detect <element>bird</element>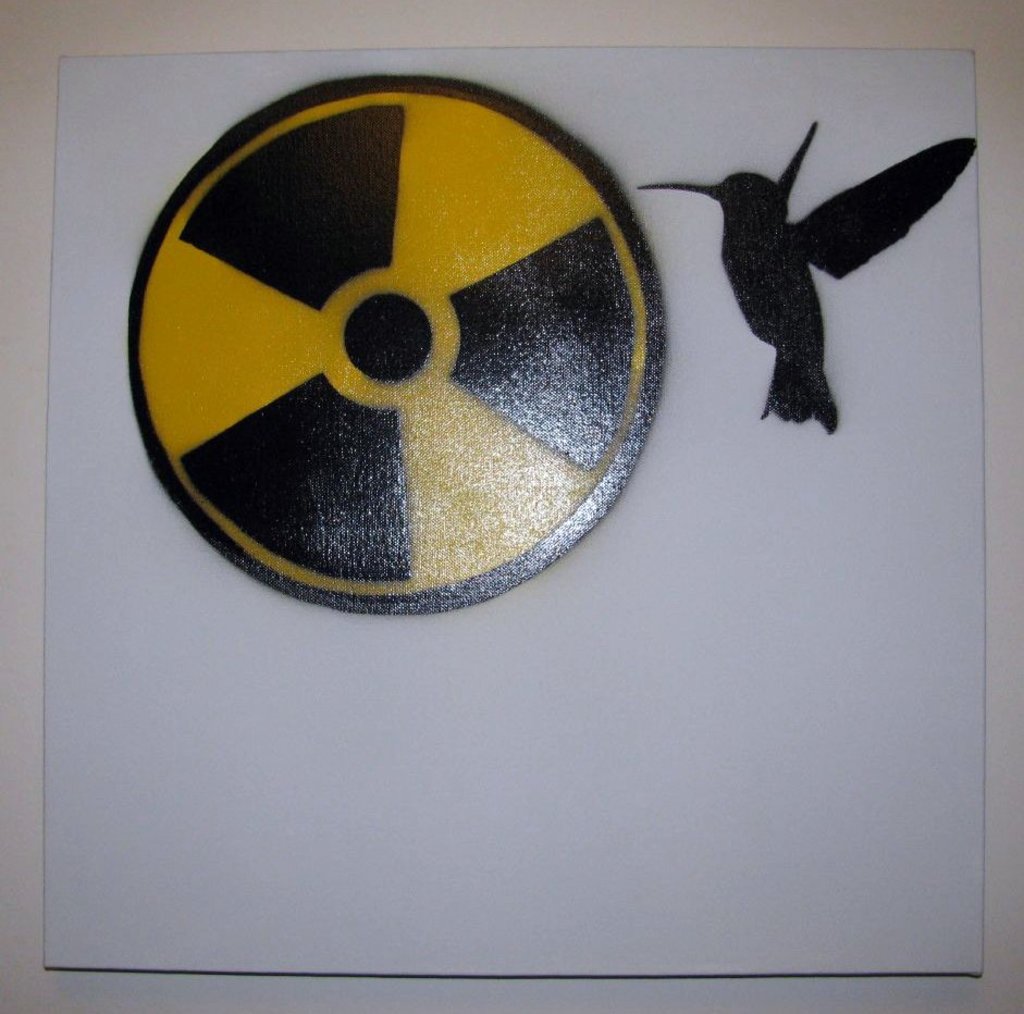
651 99 946 420
